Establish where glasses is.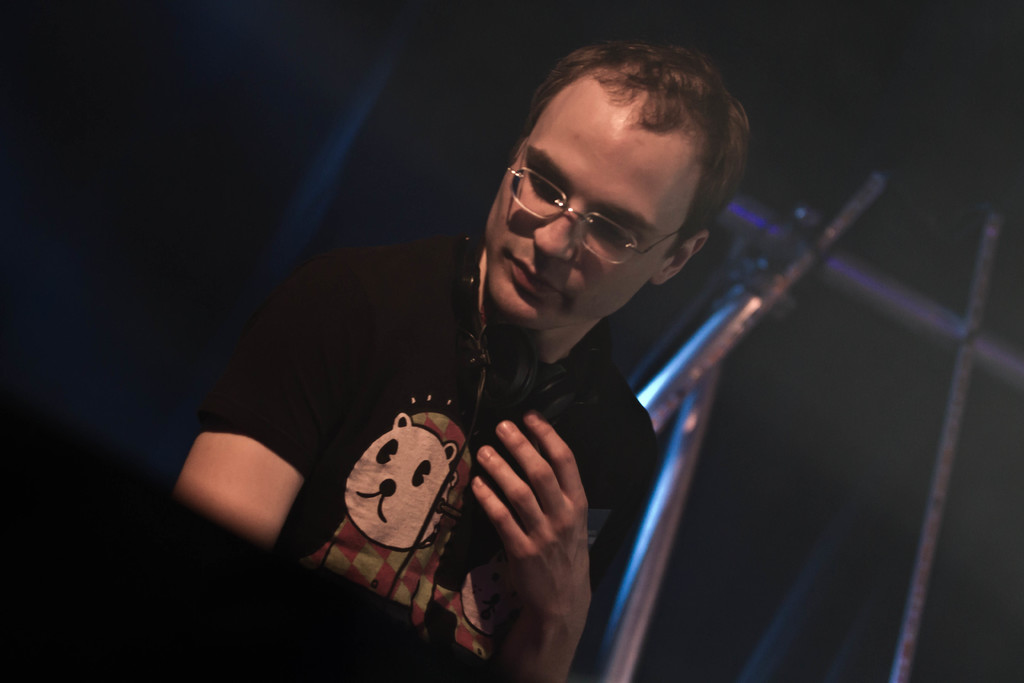
Established at rect(499, 131, 730, 243).
